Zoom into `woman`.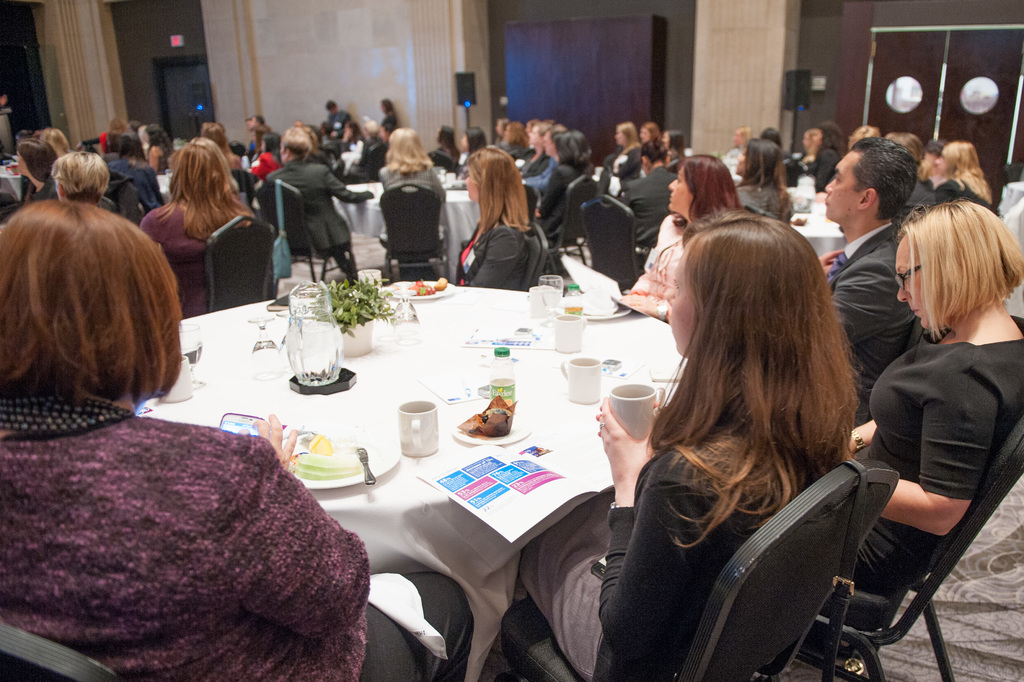
Zoom target: x1=505, y1=120, x2=529, y2=154.
